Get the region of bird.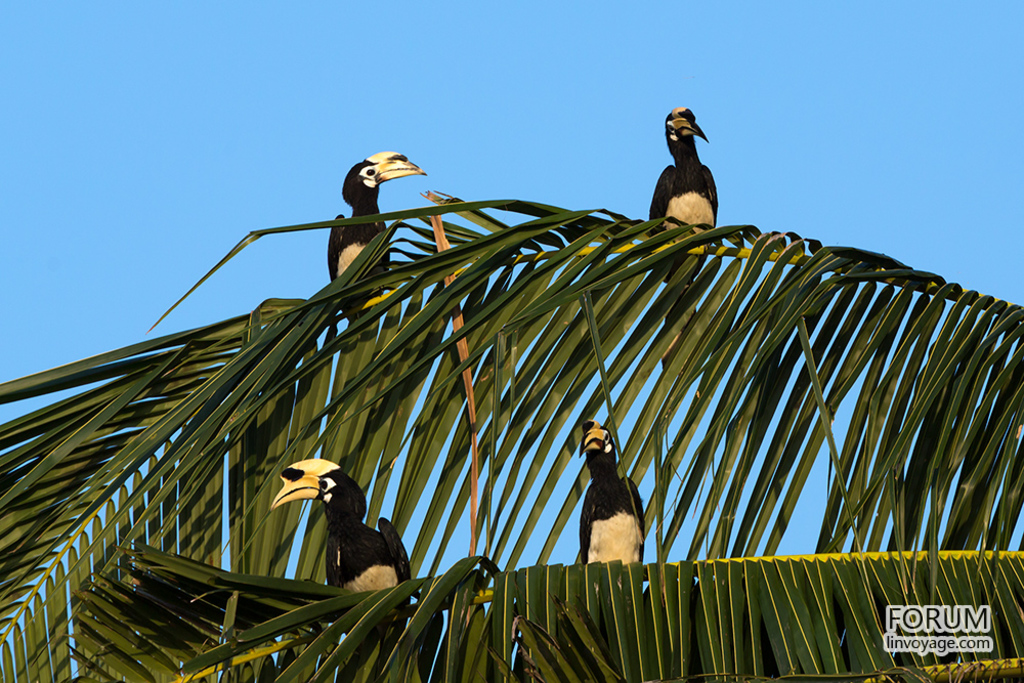
325 150 429 317.
